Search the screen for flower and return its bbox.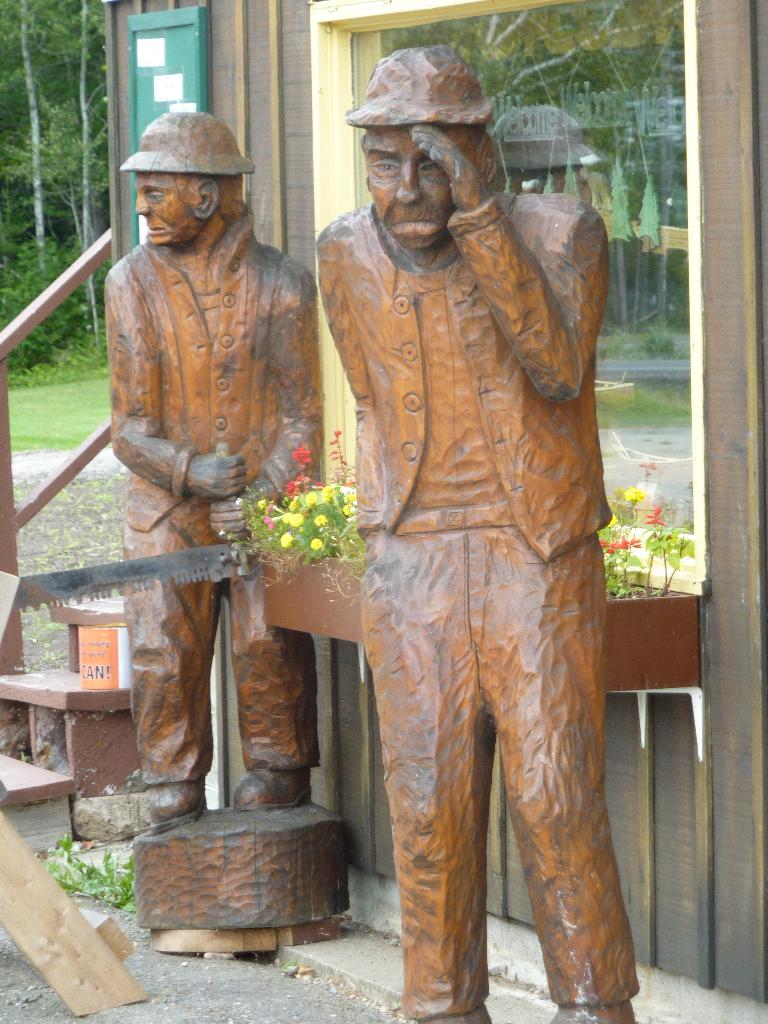
Found: Rect(291, 440, 313, 465).
